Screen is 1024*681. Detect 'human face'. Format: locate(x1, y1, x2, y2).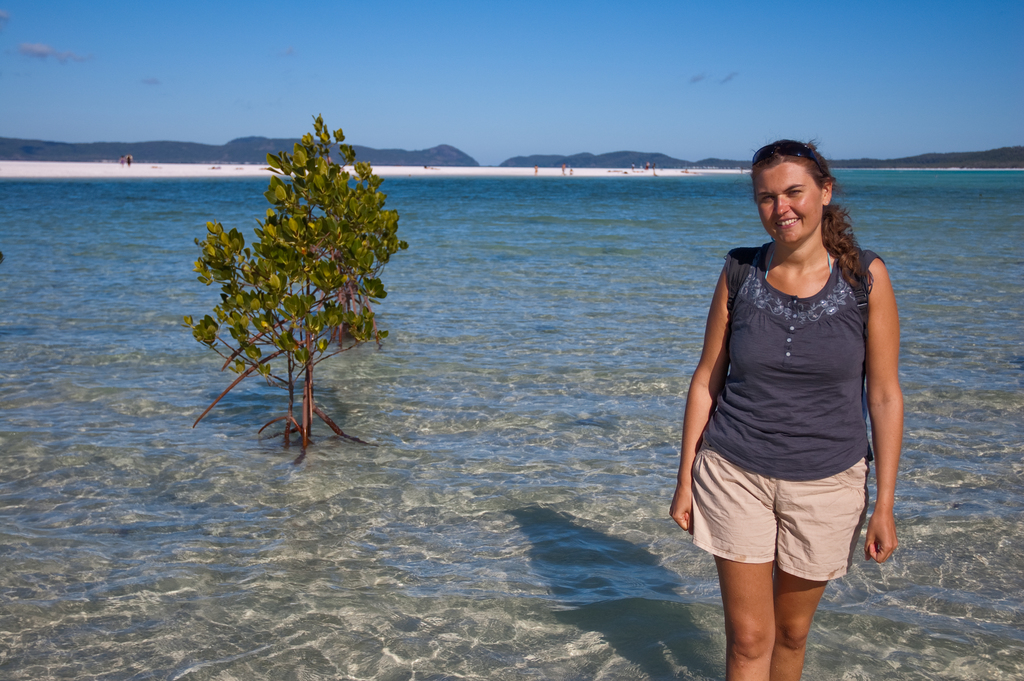
locate(760, 165, 826, 242).
